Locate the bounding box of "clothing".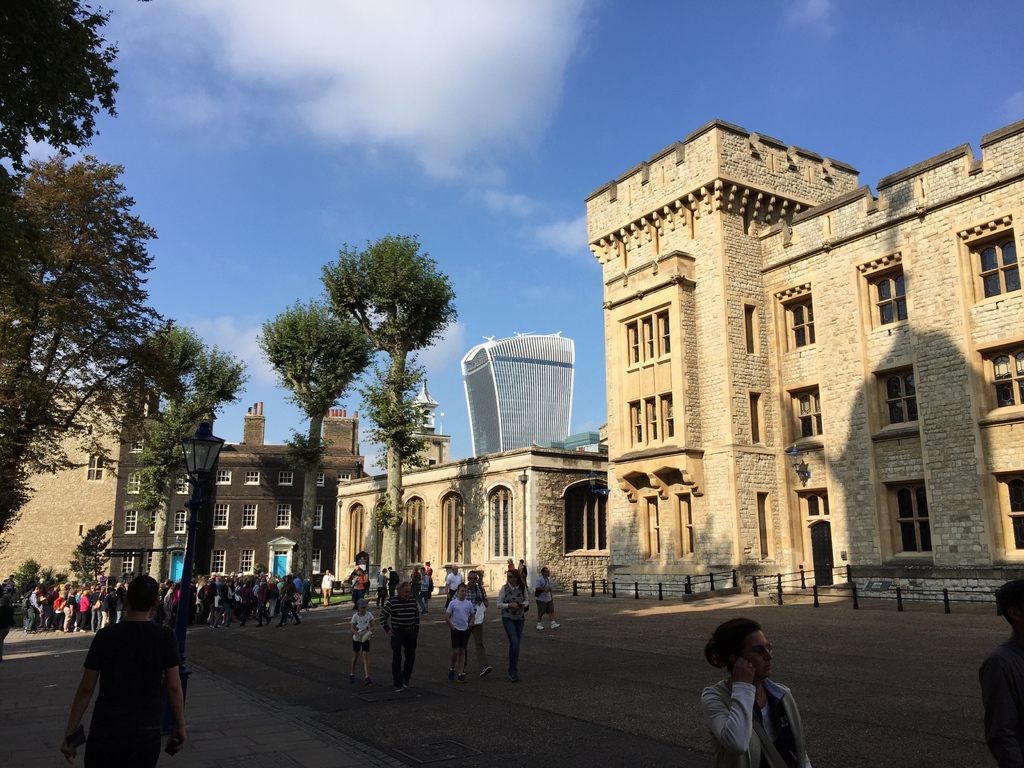
Bounding box: [495,578,532,672].
